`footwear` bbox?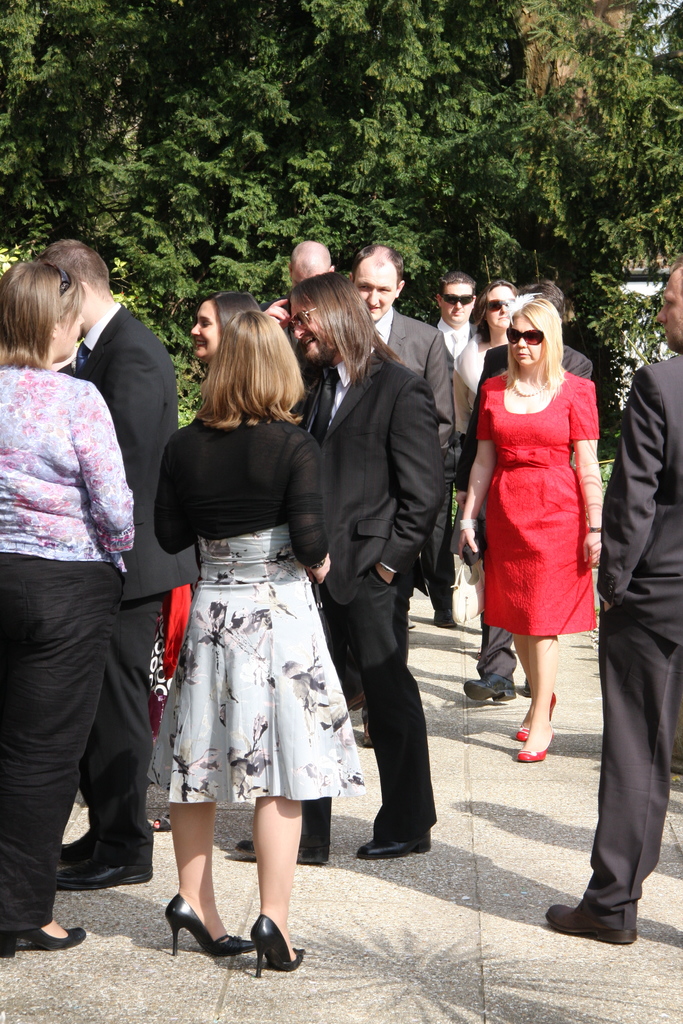
left=351, top=822, right=431, bottom=862
